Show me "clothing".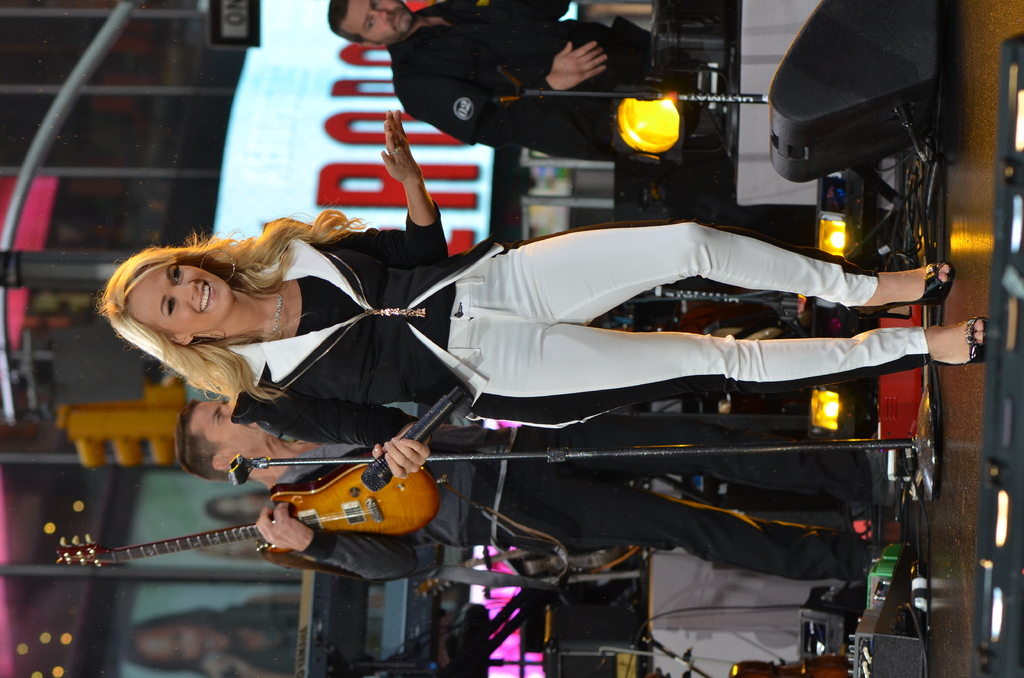
"clothing" is here: box=[262, 430, 474, 557].
